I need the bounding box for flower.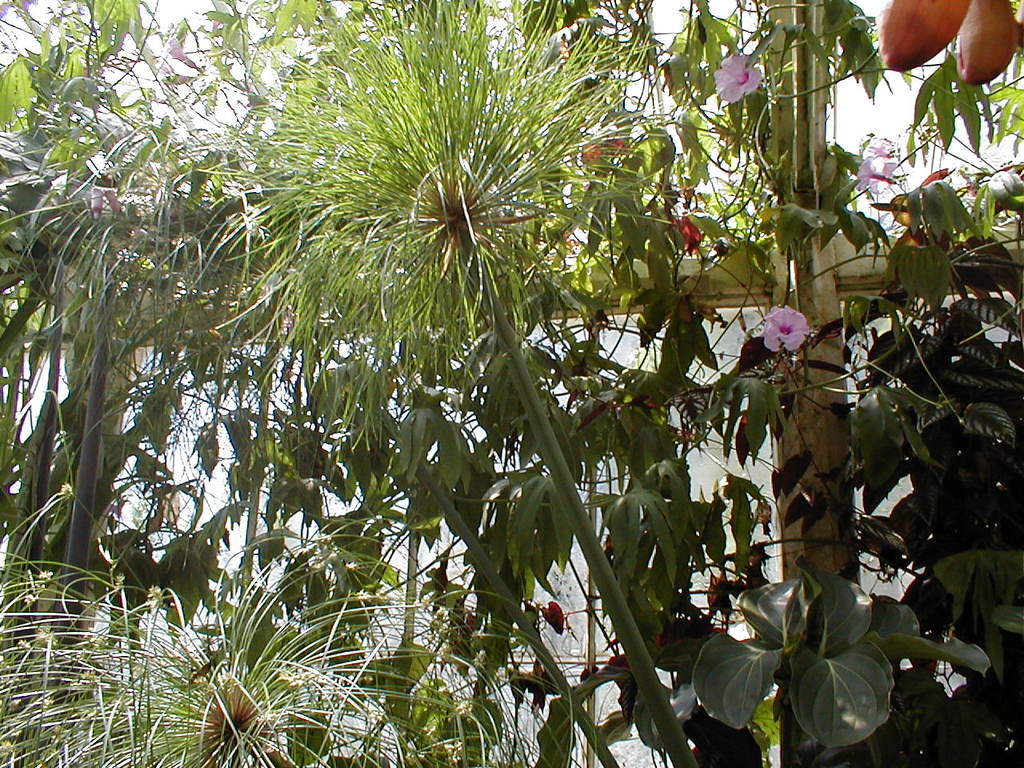
Here it is: bbox(764, 302, 803, 354).
